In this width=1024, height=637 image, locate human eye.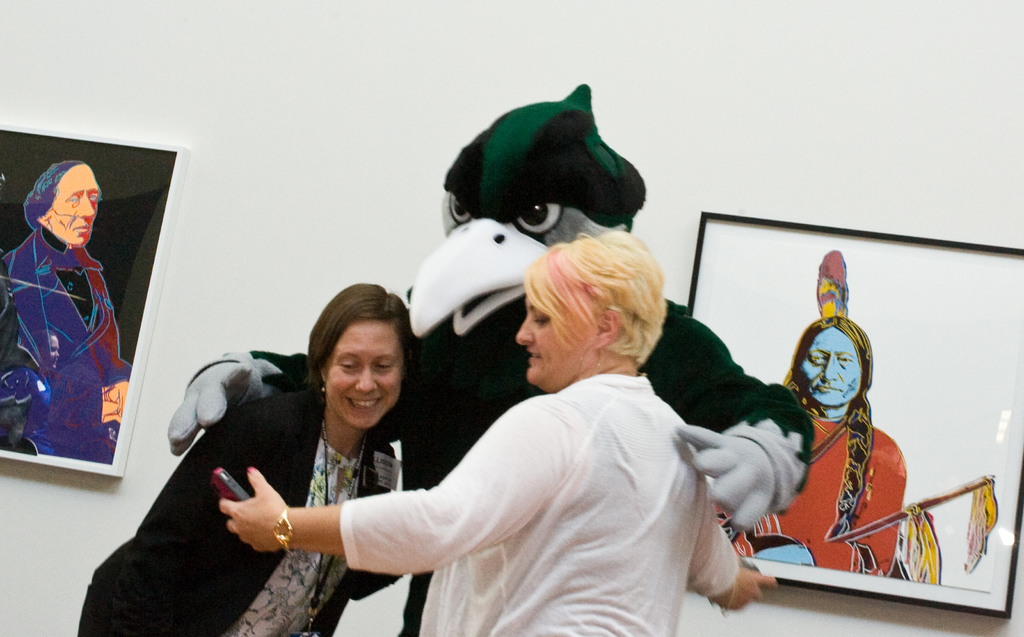
Bounding box: <region>838, 355, 852, 368</region>.
